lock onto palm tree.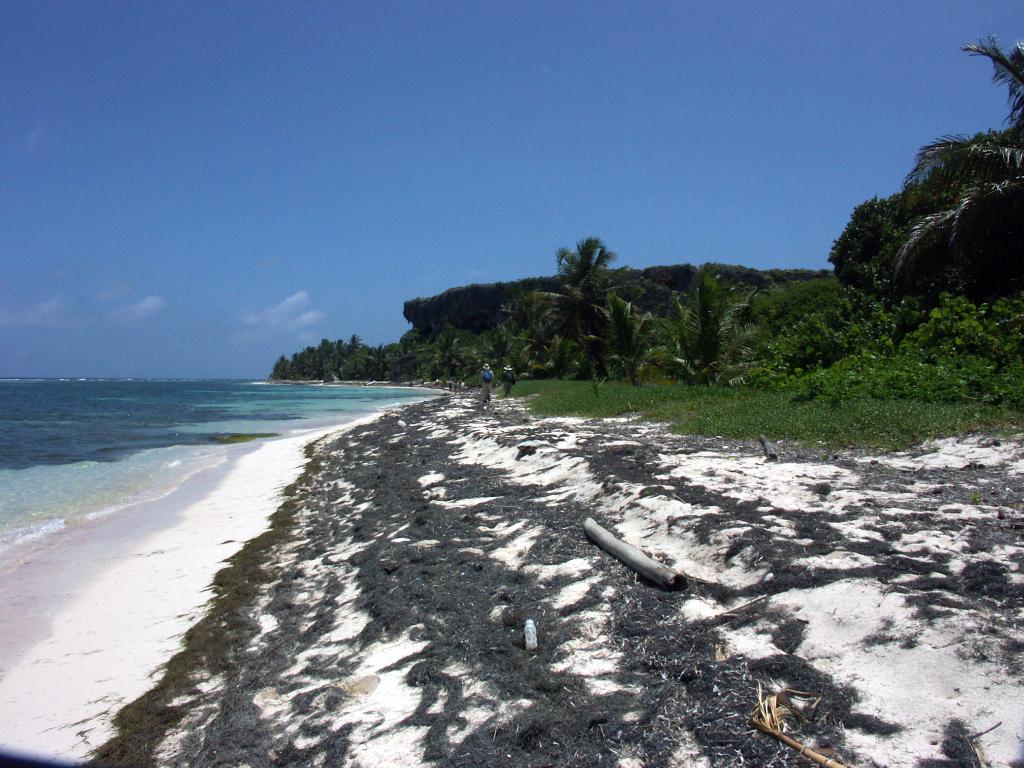
Locked: pyautogui.locateOnScreen(550, 231, 626, 353).
